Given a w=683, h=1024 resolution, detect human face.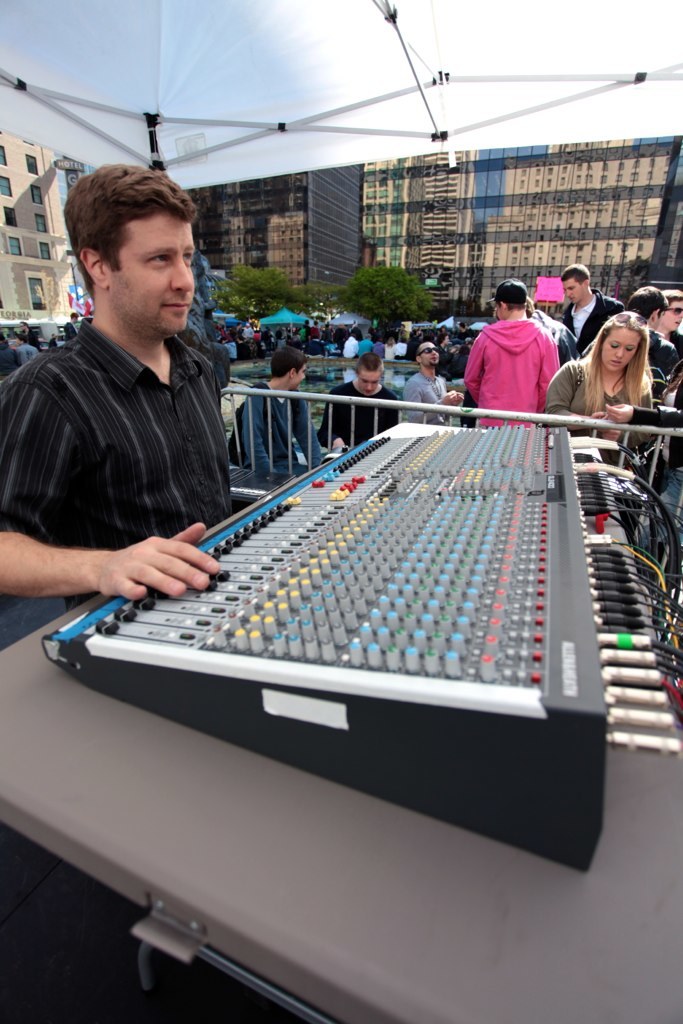
select_region(651, 310, 662, 328).
